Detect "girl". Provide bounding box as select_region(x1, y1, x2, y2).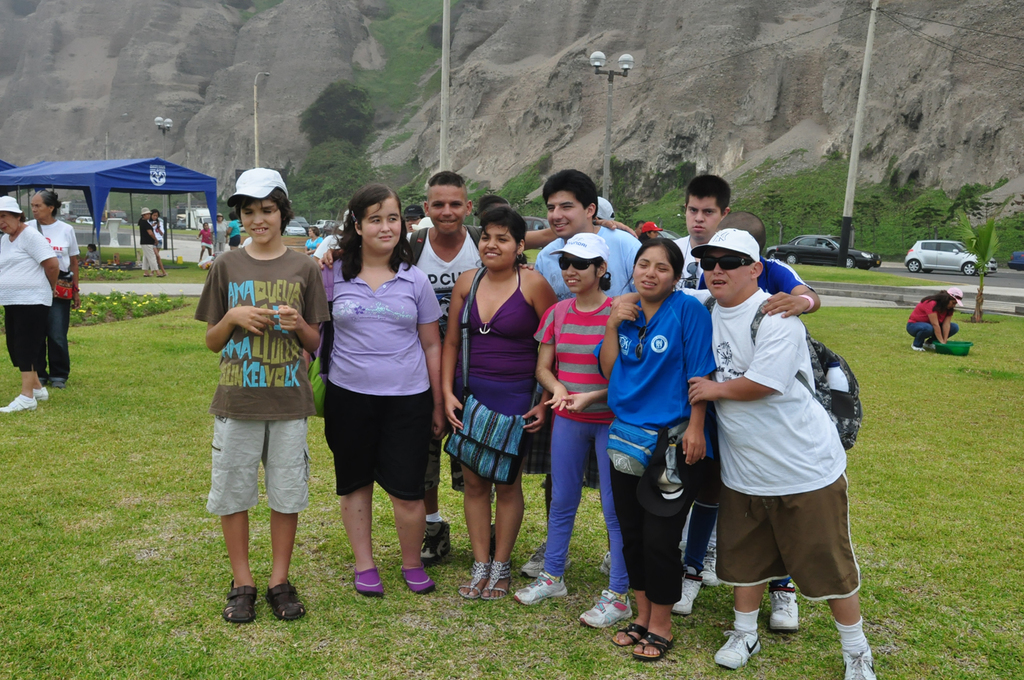
select_region(318, 182, 440, 597).
